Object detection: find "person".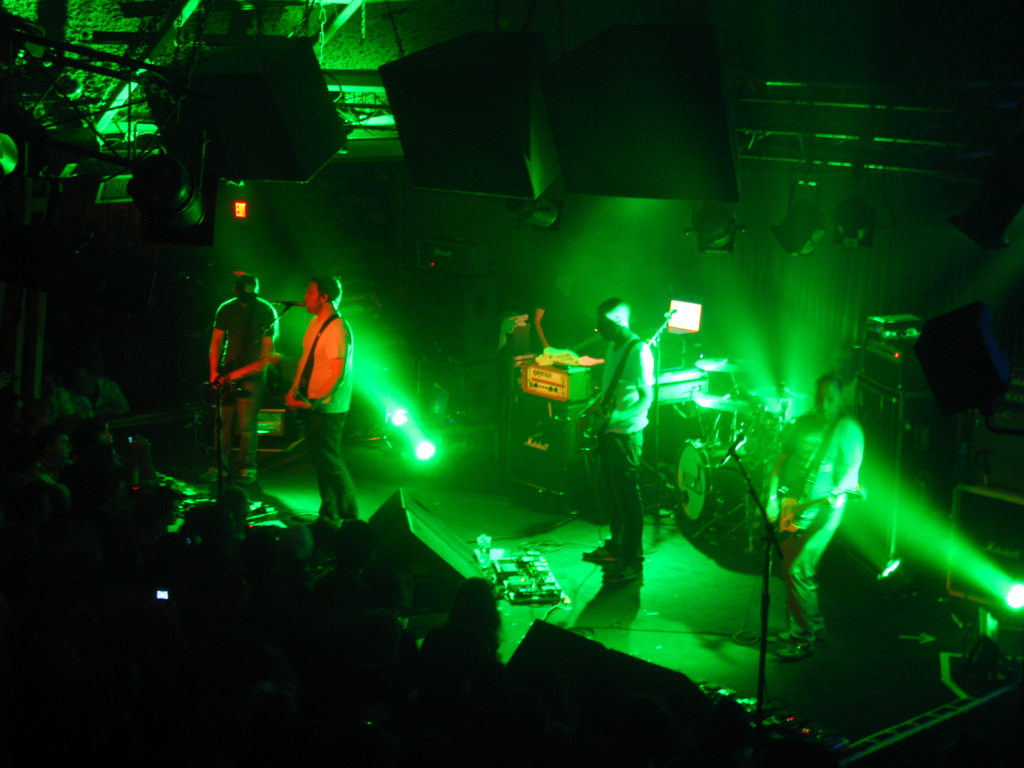
755, 376, 863, 657.
